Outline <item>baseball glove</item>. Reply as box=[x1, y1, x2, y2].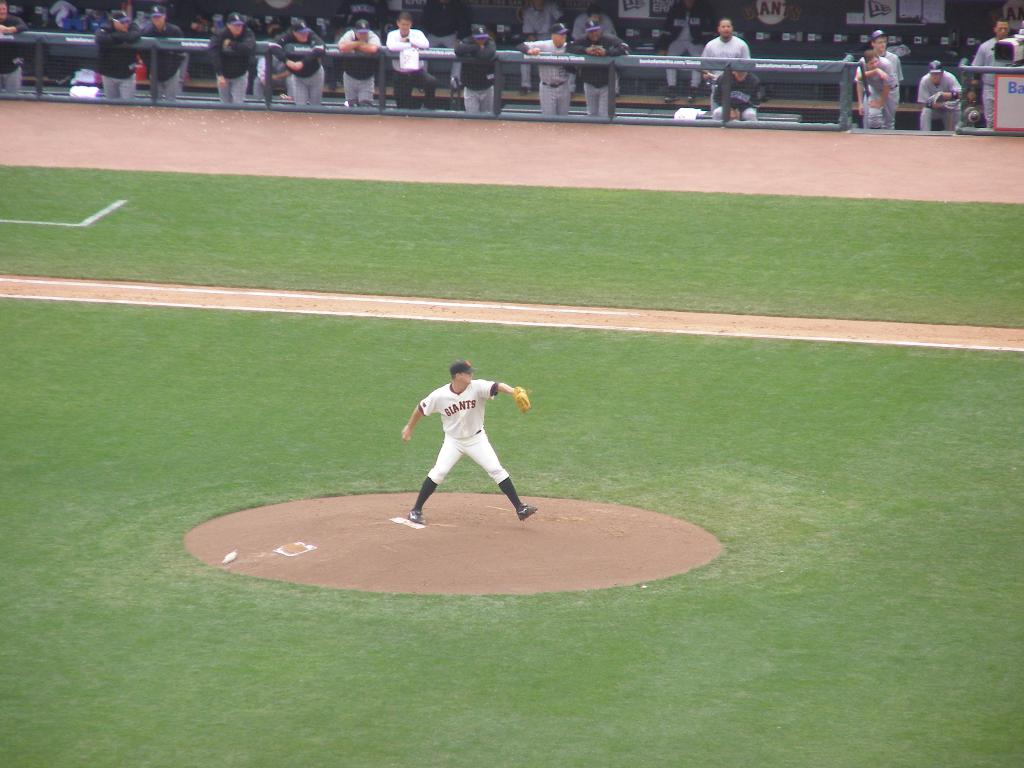
box=[513, 387, 533, 416].
